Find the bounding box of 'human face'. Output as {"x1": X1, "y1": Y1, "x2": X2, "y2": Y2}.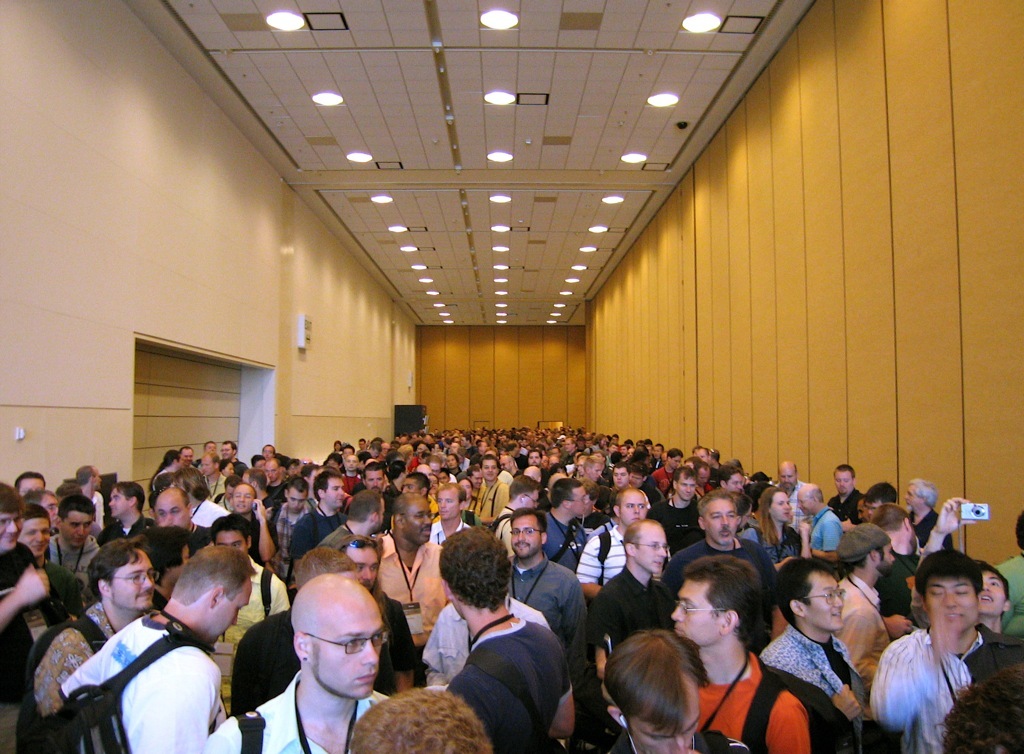
{"x1": 402, "y1": 499, "x2": 434, "y2": 542}.
